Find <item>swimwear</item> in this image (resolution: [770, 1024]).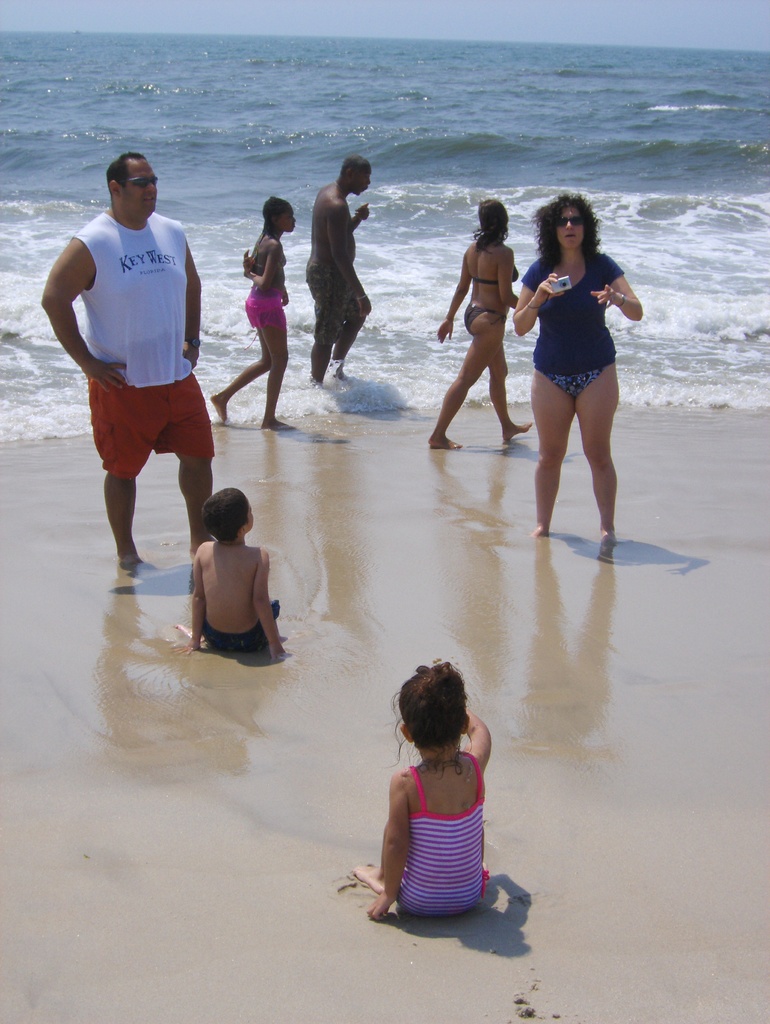
bbox=[244, 287, 286, 330].
